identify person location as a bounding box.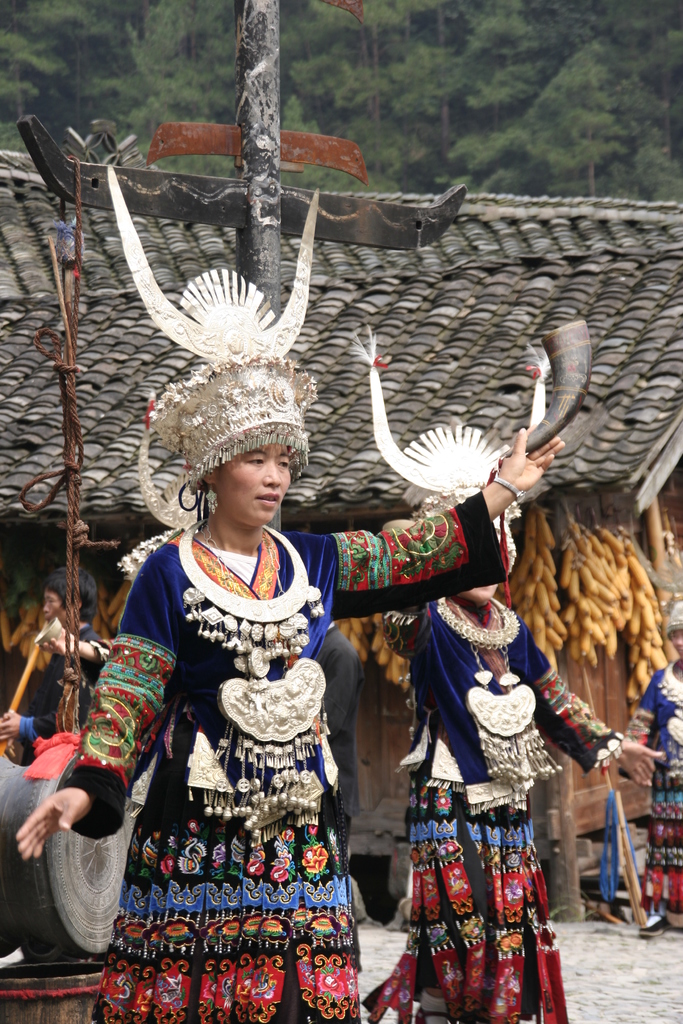
bbox=(367, 582, 667, 1020).
